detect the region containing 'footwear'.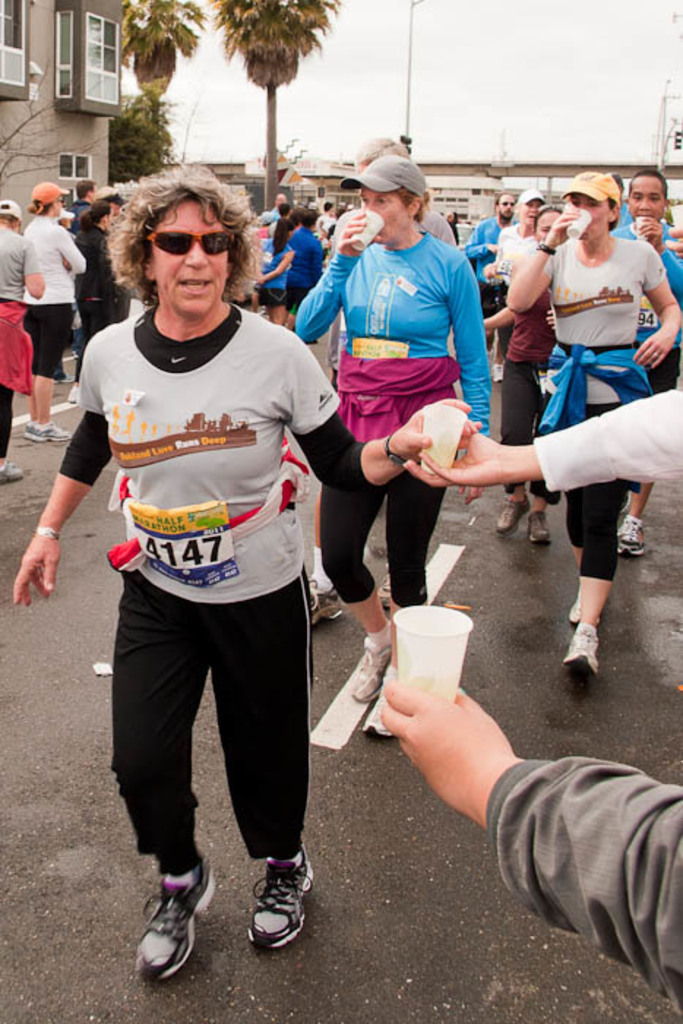
<box>619,515,644,562</box>.
